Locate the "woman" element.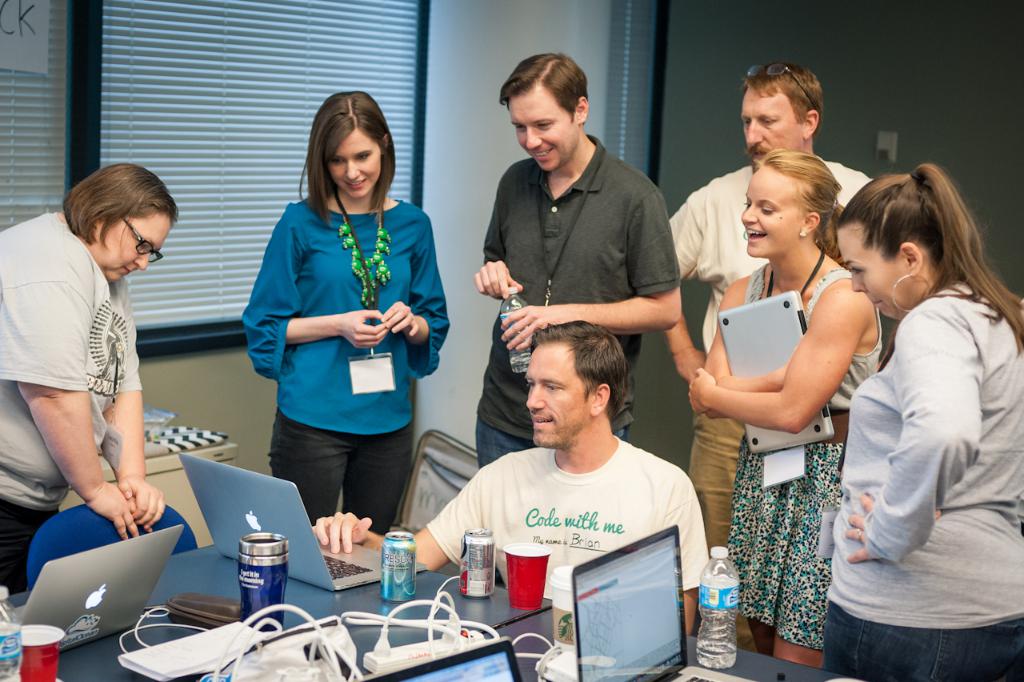
Element bbox: <box>235,100,437,582</box>.
